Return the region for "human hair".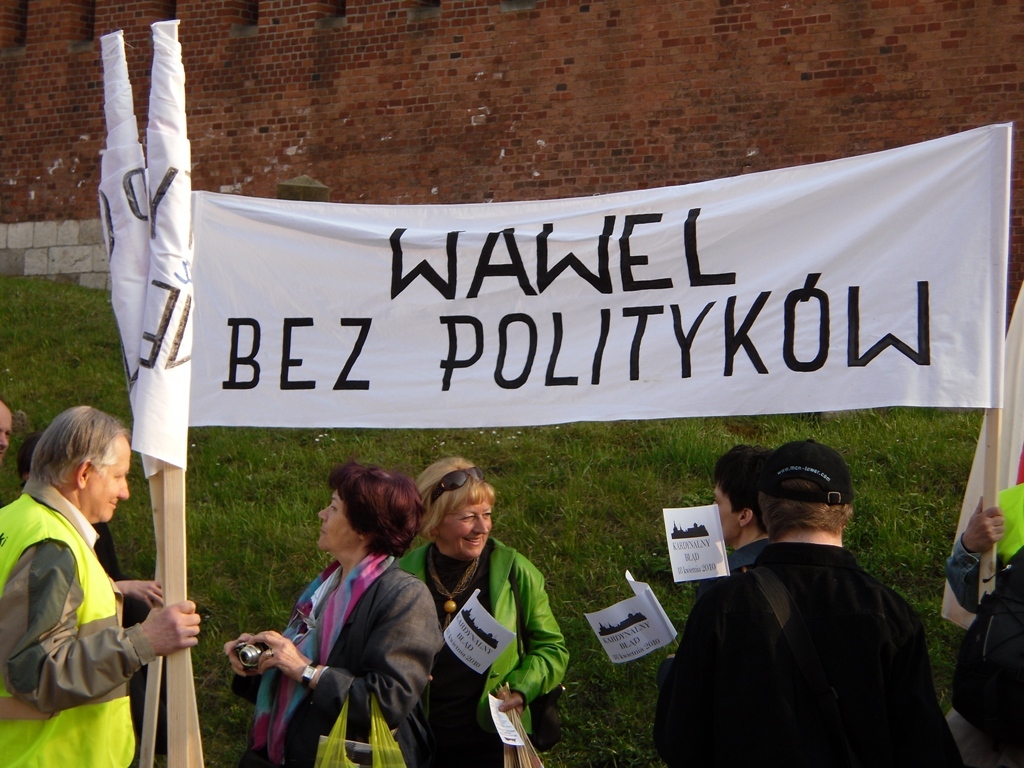
rect(417, 455, 495, 540).
